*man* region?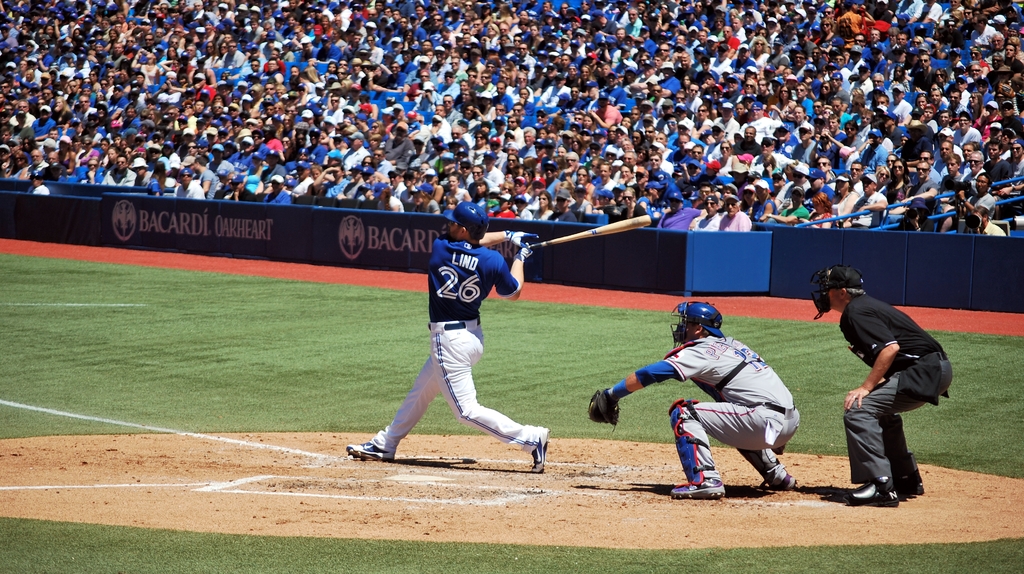
bbox=(540, 77, 568, 110)
